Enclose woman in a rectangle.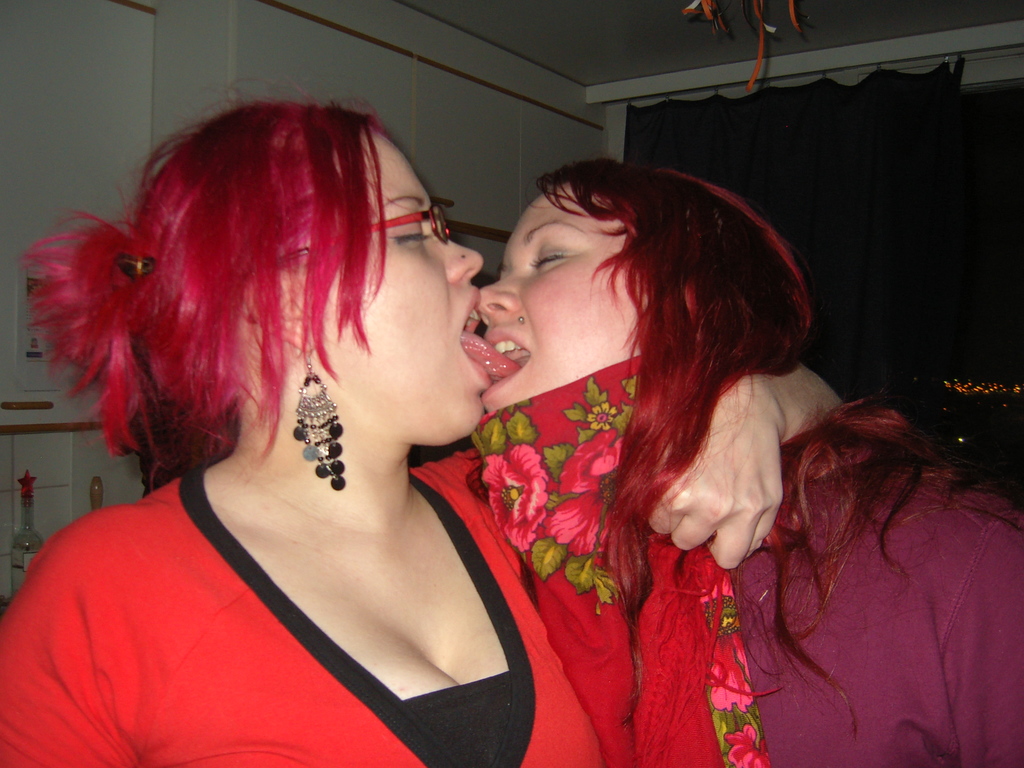
BBox(70, 93, 756, 747).
